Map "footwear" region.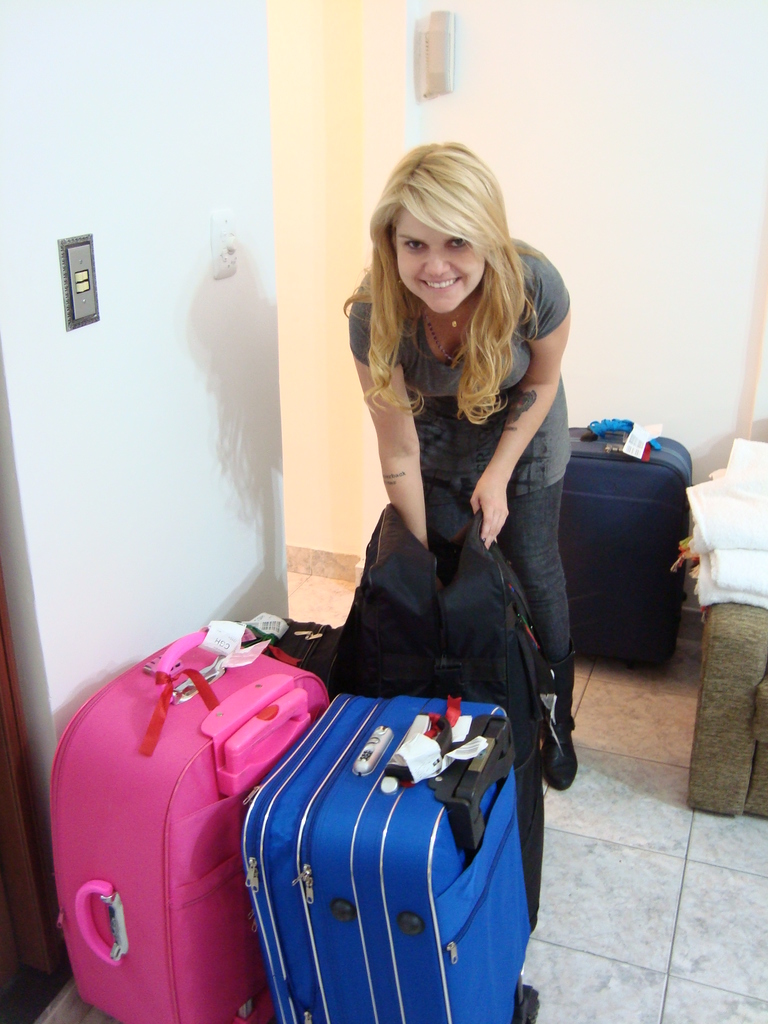
Mapped to (541,661,582,793).
